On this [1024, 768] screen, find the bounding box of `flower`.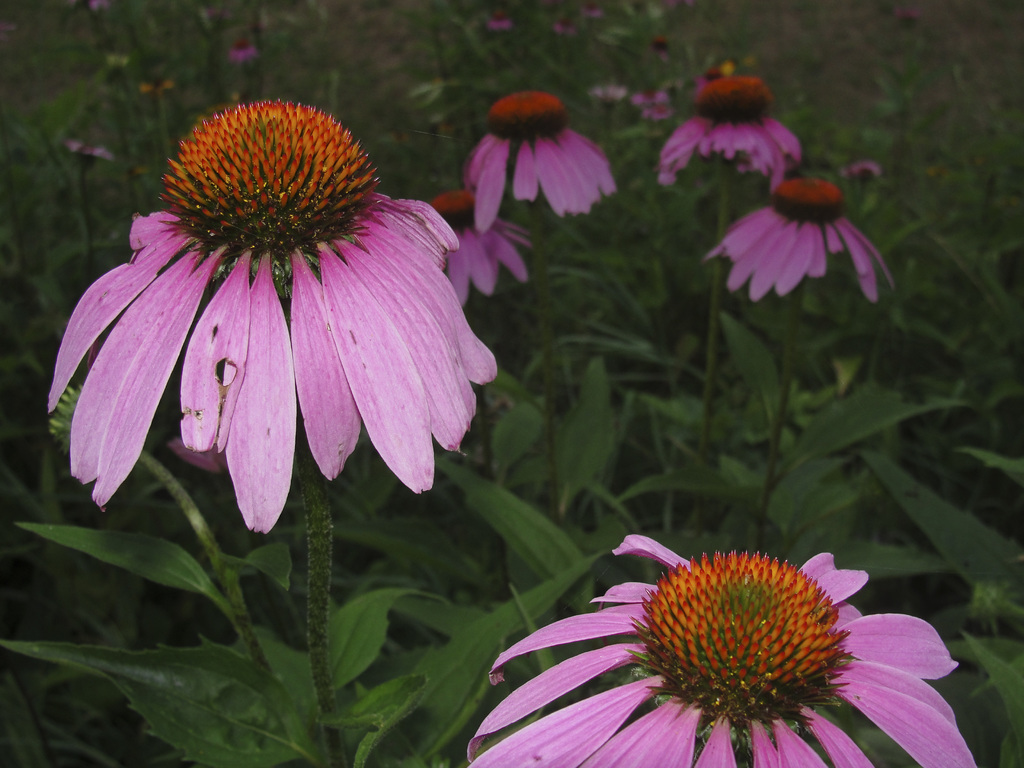
Bounding box: bbox(654, 68, 805, 185).
